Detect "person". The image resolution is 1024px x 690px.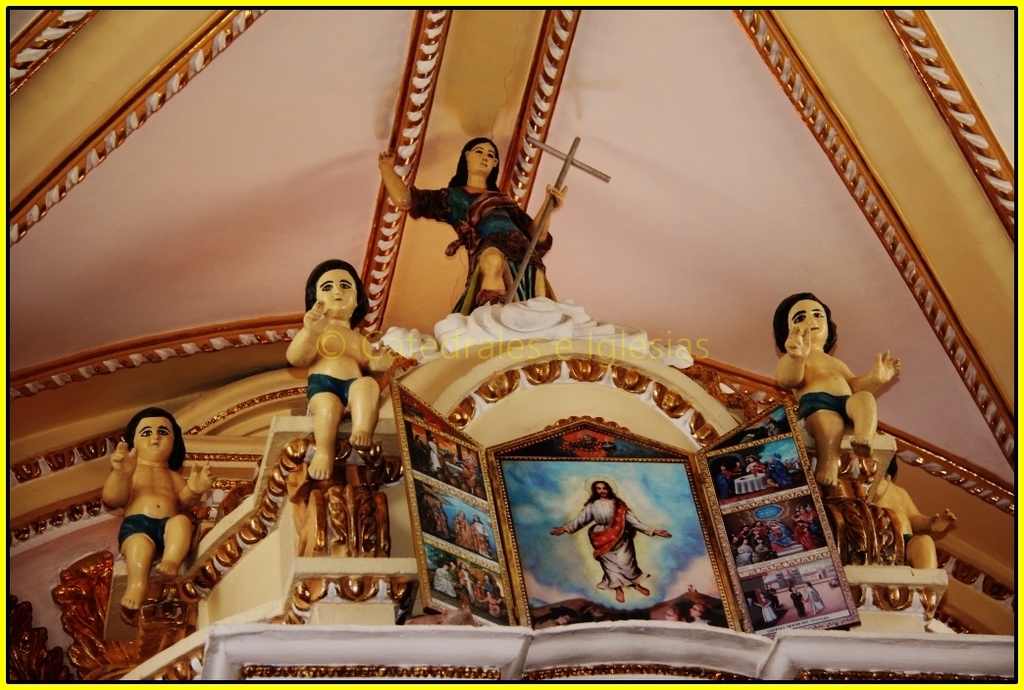
{"left": 766, "top": 287, "right": 900, "bottom": 489}.
